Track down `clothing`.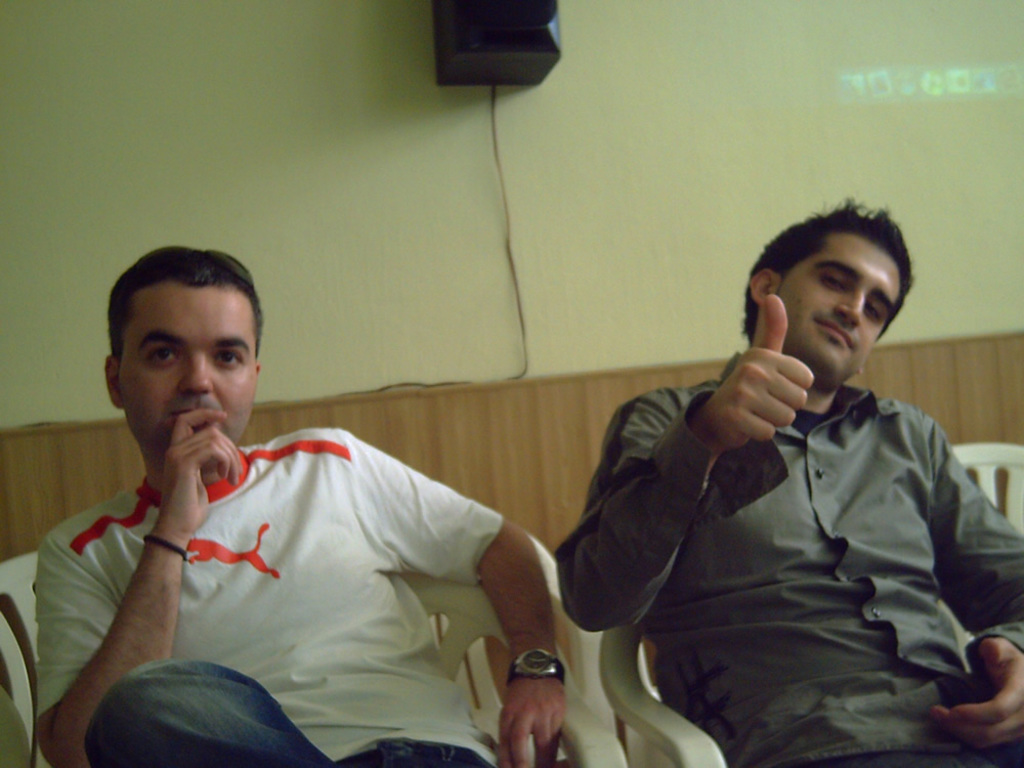
Tracked to (left=34, top=416, right=509, bottom=767).
